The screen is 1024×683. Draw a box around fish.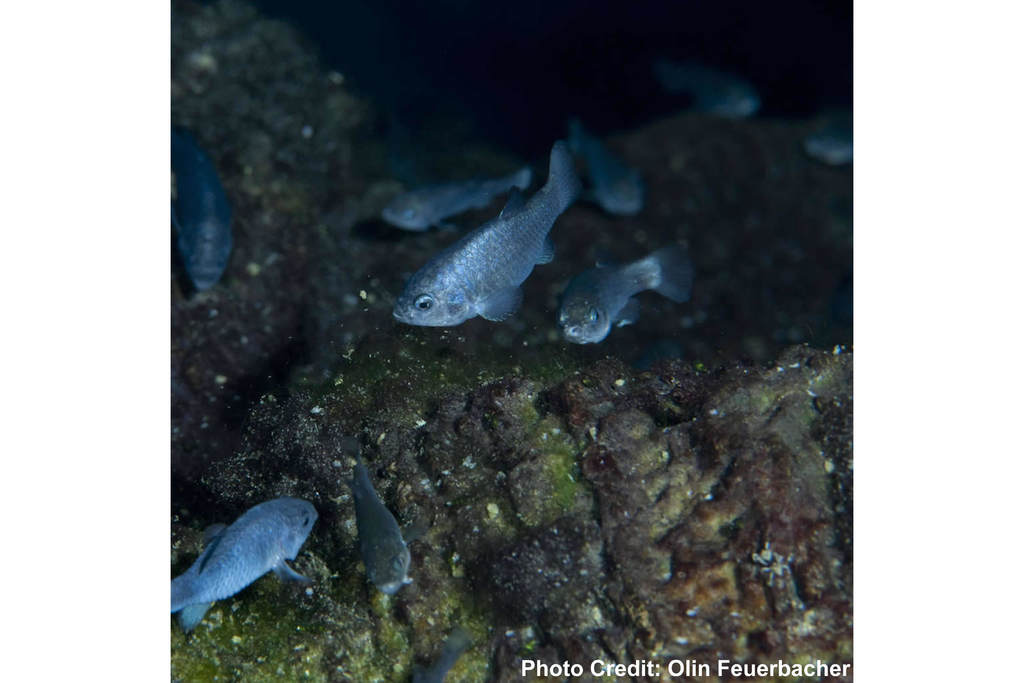
[left=147, top=495, right=320, bottom=635].
